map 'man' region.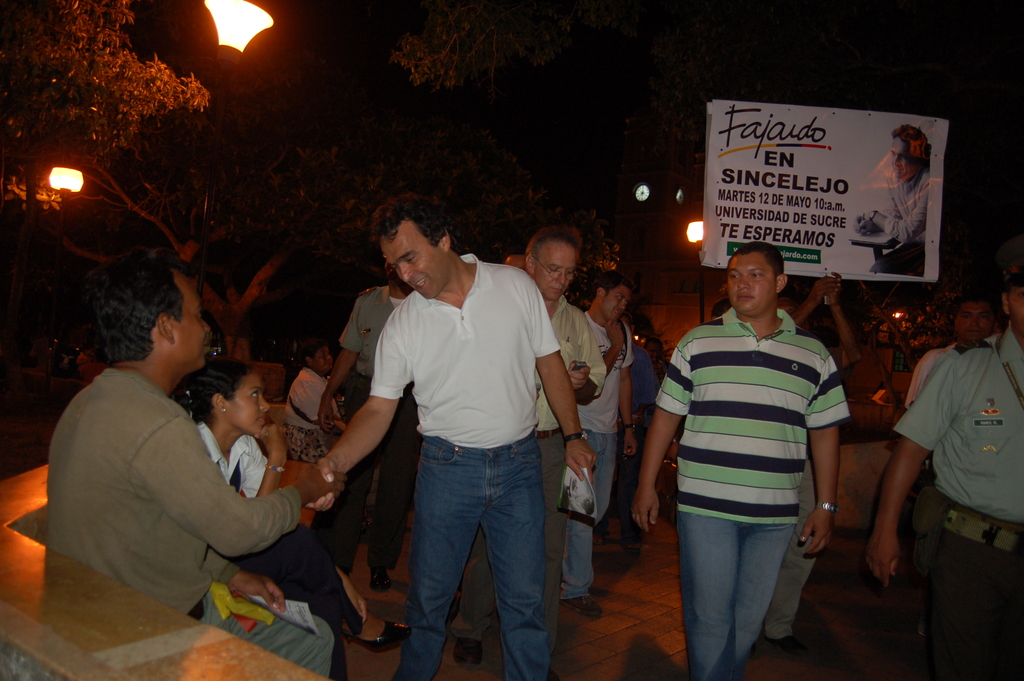
Mapped to <bbox>636, 243, 836, 680</bbox>.
